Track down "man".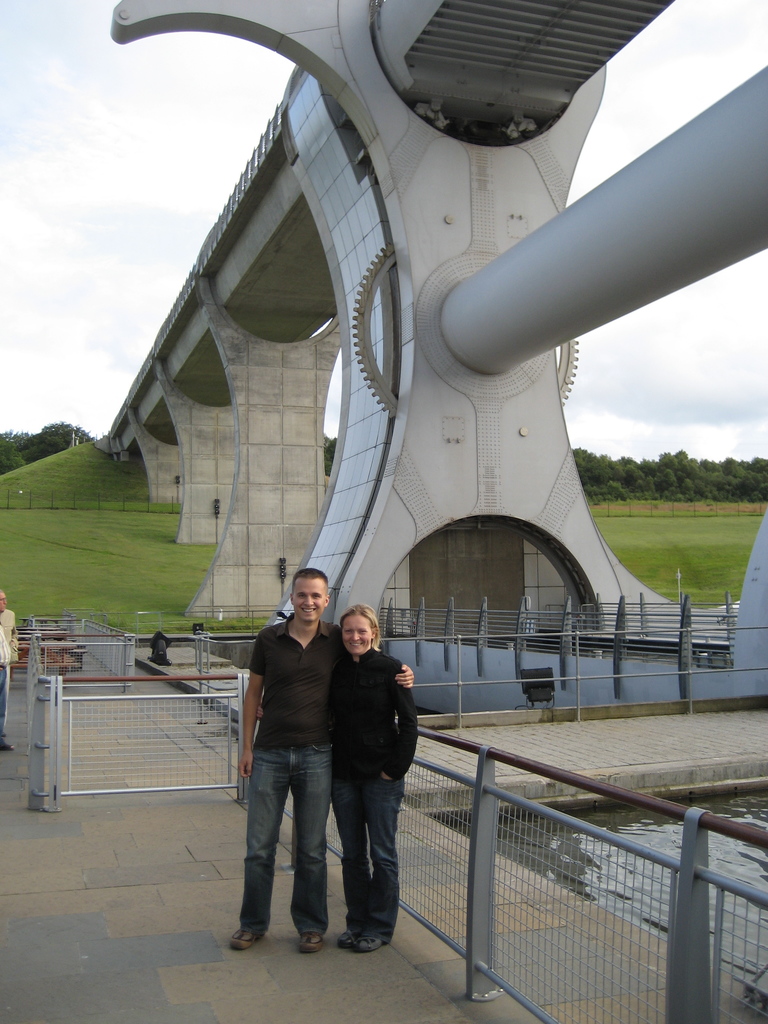
Tracked to detection(249, 587, 424, 957).
